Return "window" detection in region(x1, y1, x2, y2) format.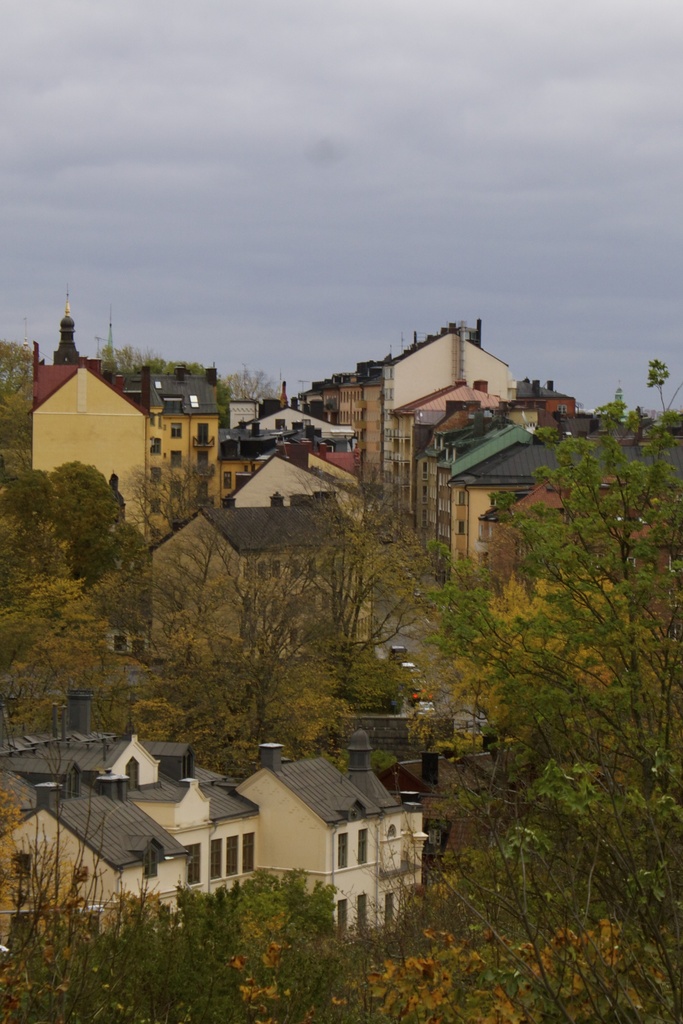
region(457, 522, 469, 538).
